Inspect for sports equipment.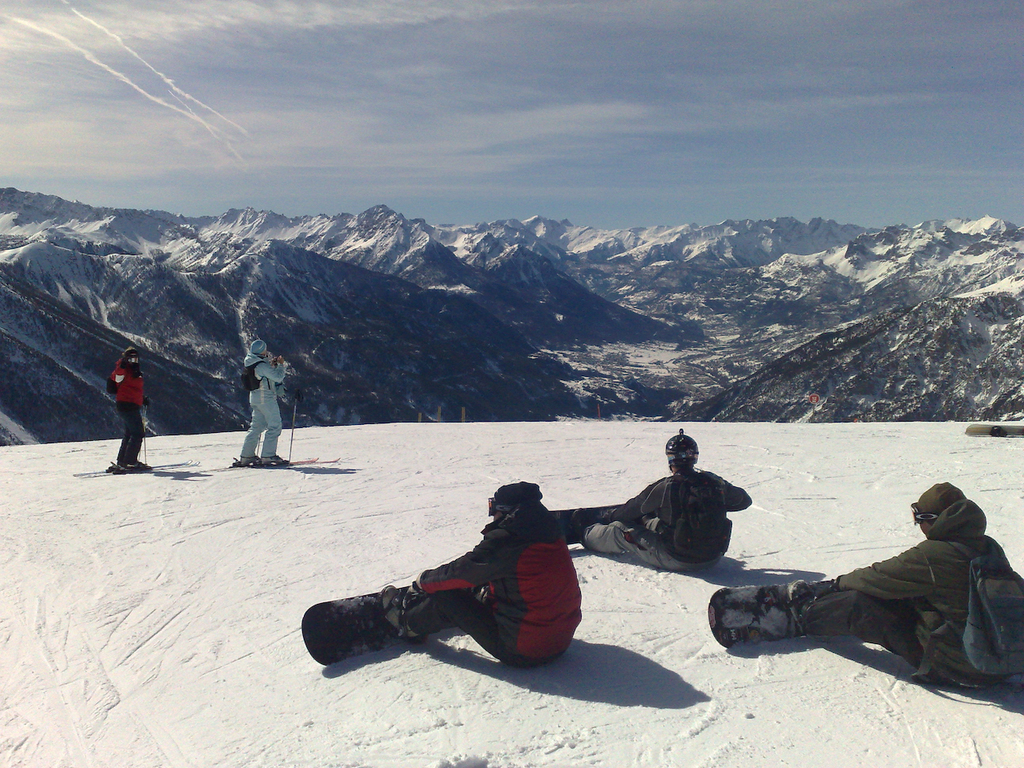
Inspection: 222:456:346:474.
